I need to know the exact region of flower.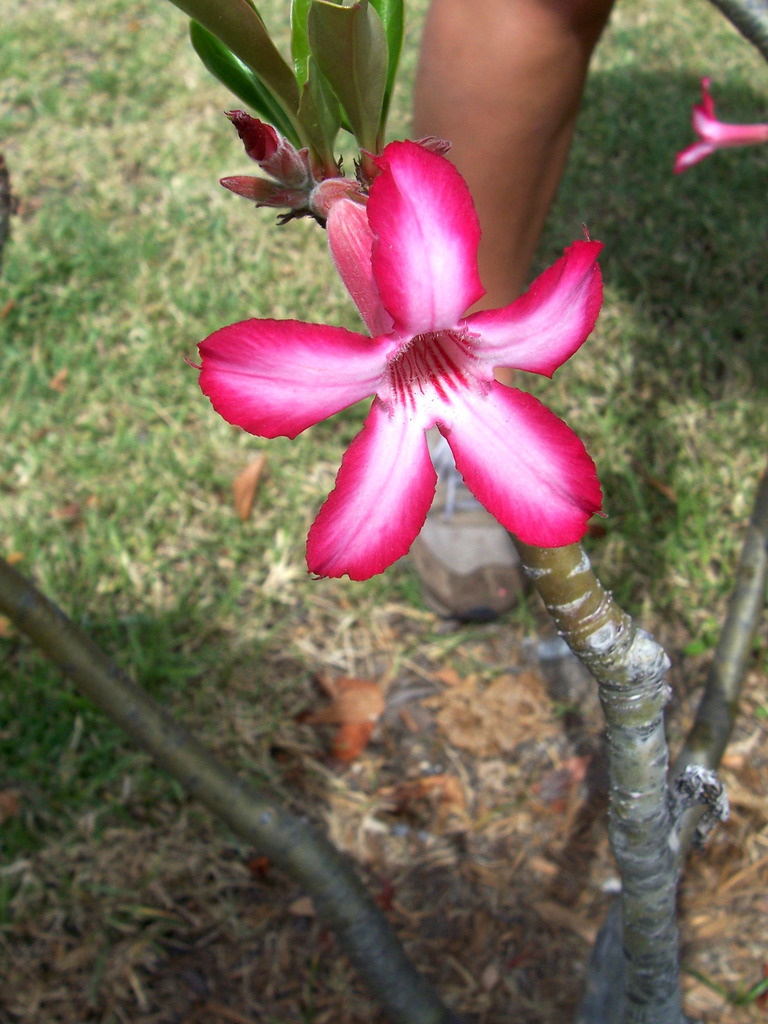
Region: {"left": 674, "top": 86, "right": 767, "bottom": 177}.
